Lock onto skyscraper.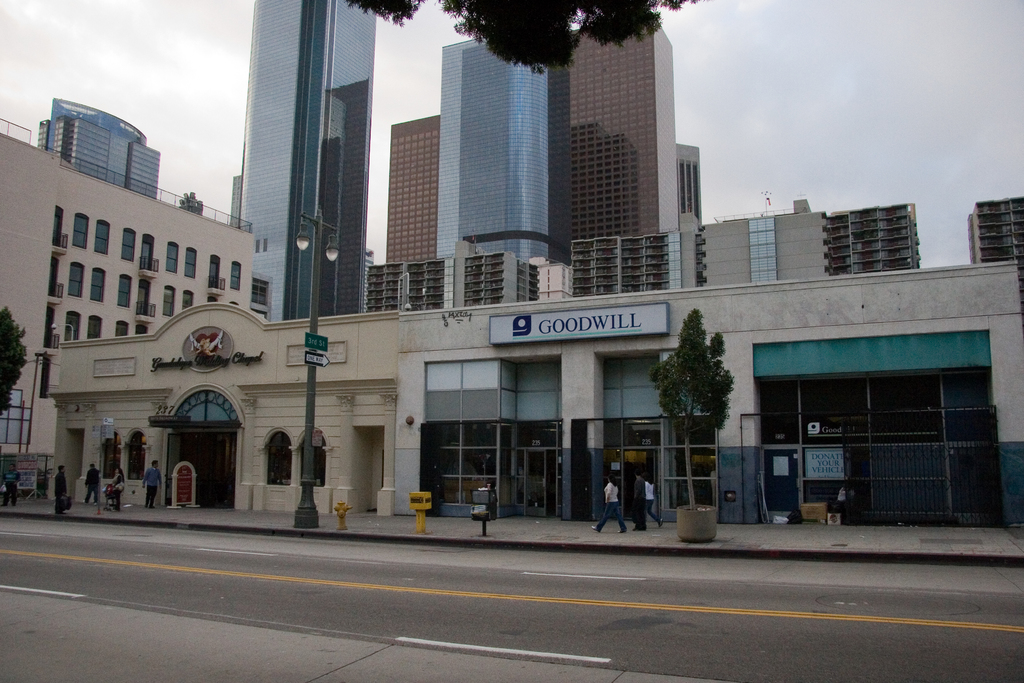
Locked: bbox=[551, 23, 708, 275].
